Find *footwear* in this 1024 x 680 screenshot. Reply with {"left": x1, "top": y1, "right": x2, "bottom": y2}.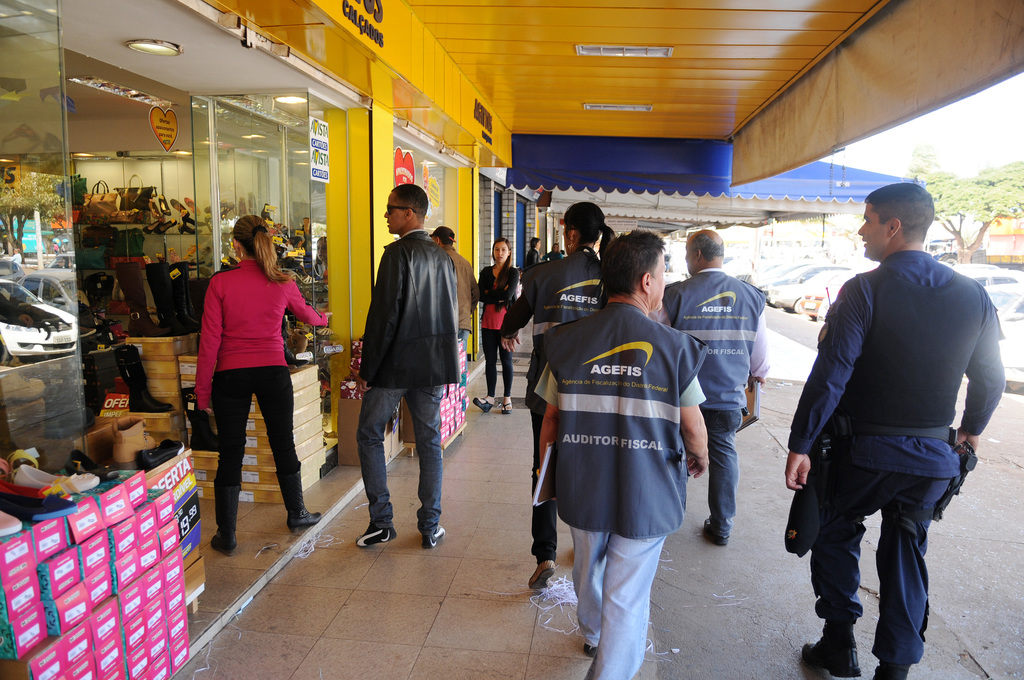
{"left": 703, "top": 519, "right": 728, "bottom": 551}.
